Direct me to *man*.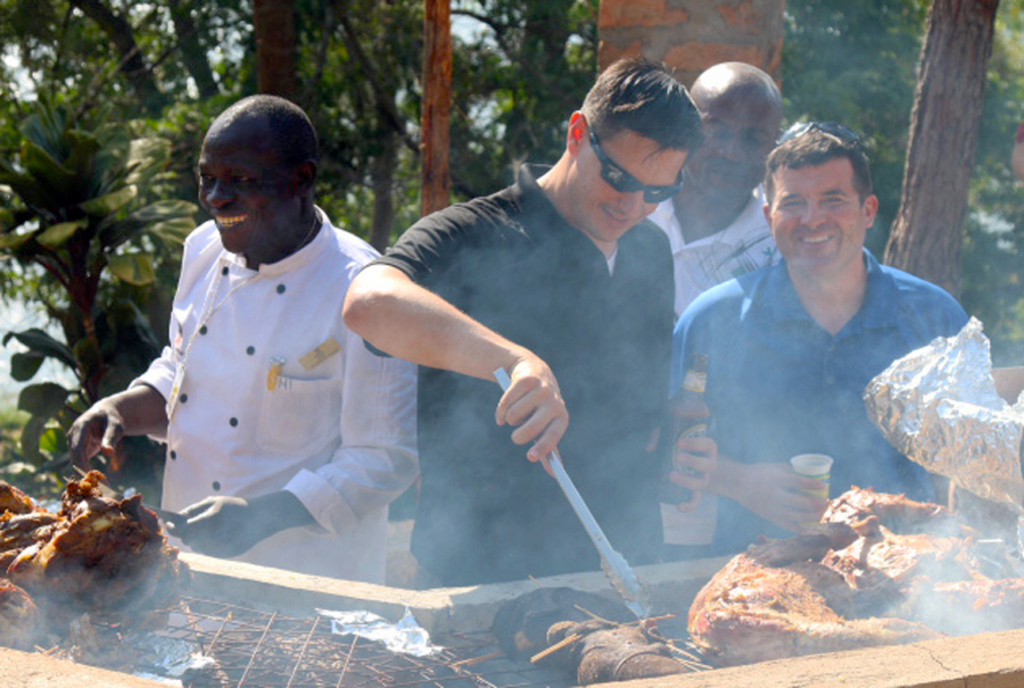
Direction: [left=64, top=94, right=420, bottom=575].
